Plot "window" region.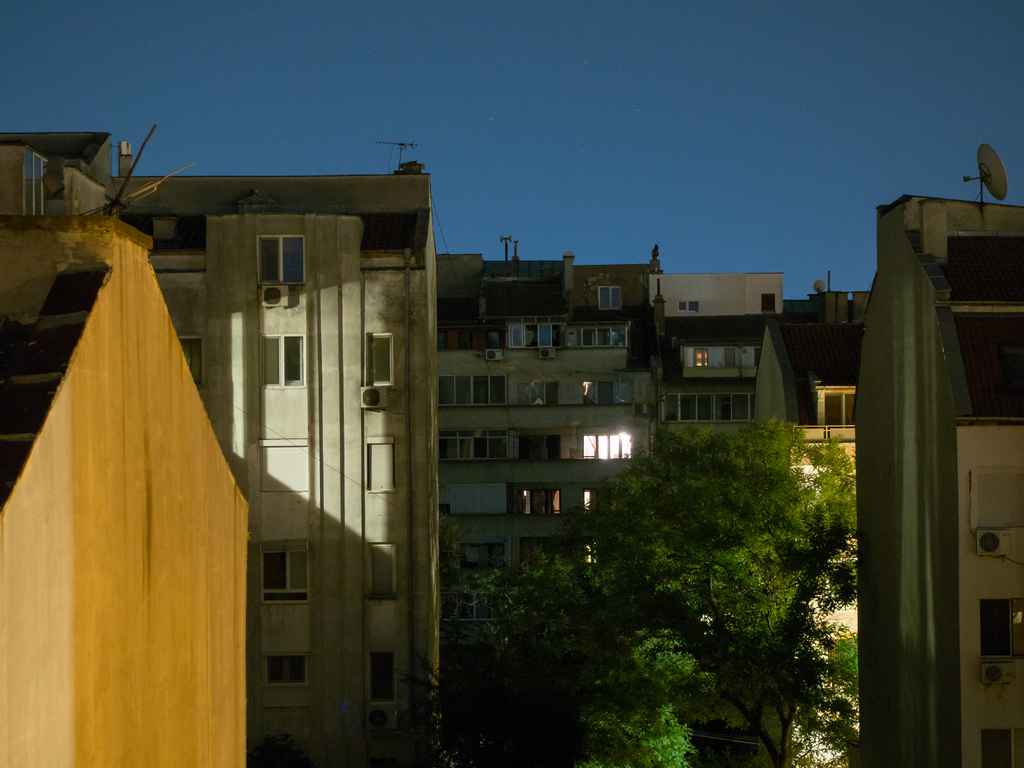
Plotted at pyautogui.locateOnScreen(250, 234, 305, 288).
